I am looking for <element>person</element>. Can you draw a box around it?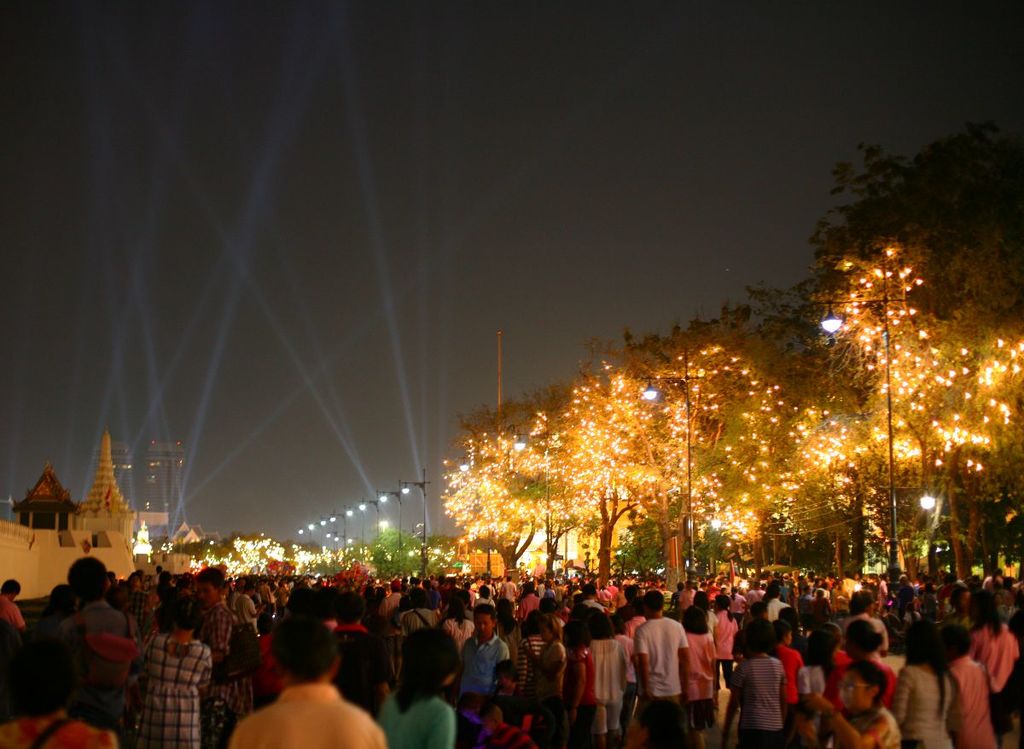
Sure, the bounding box is 521,613,567,702.
